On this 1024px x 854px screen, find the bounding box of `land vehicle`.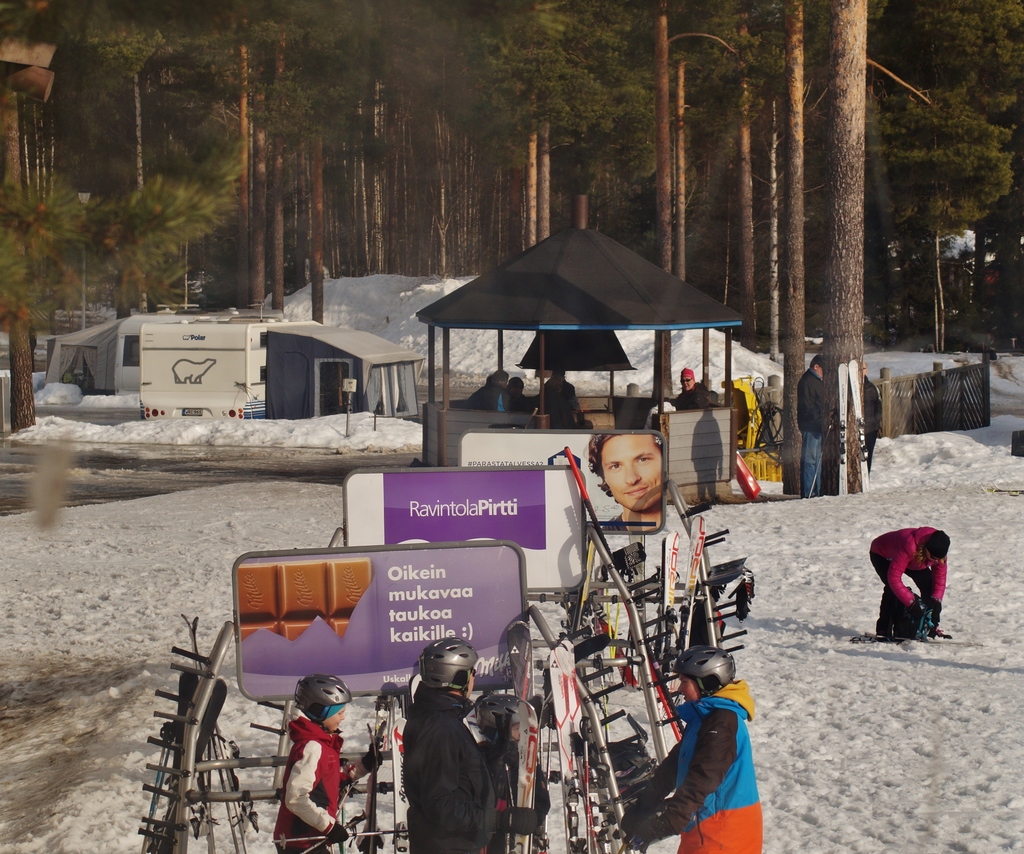
Bounding box: 136:312:428:422.
